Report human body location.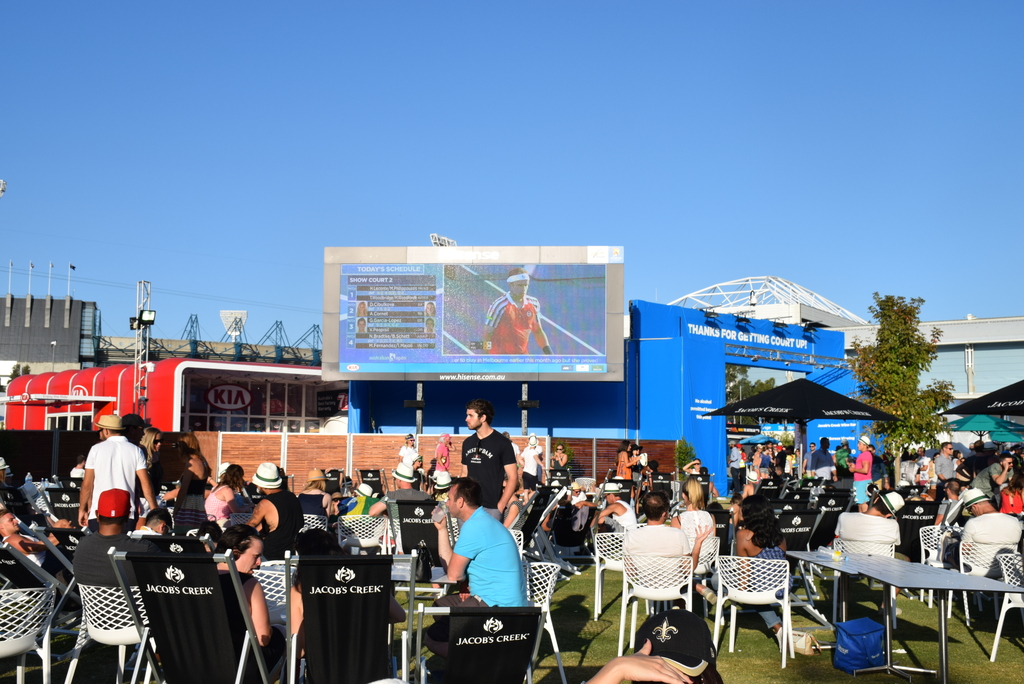
Report: pyautogui.locateOnScreen(401, 443, 416, 462).
